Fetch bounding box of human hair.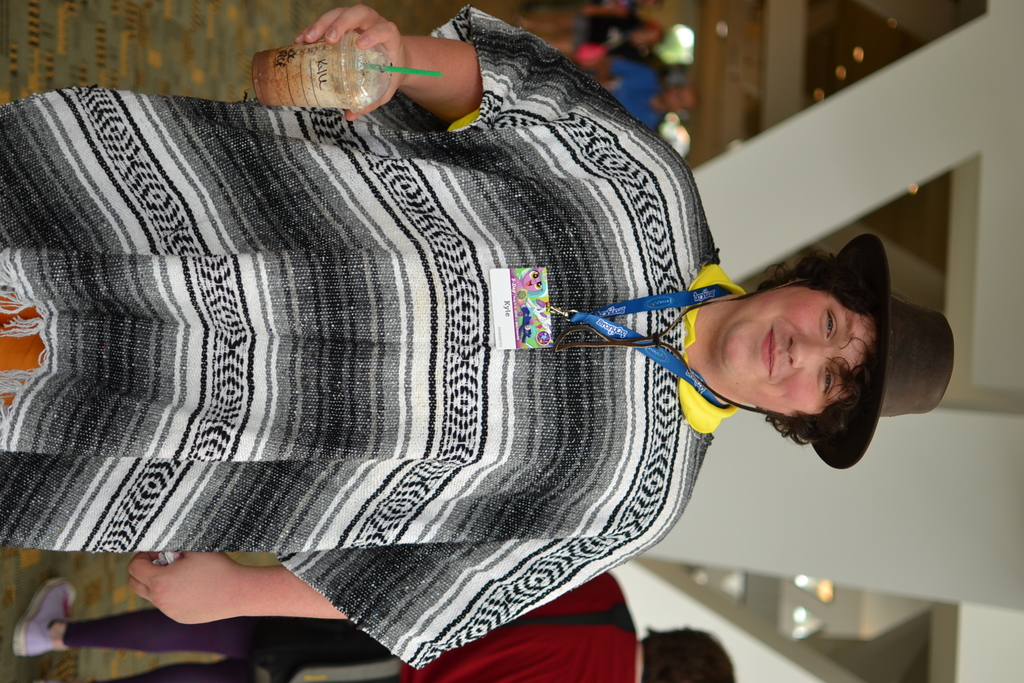
Bbox: <region>749, 252, 886, 456</region>.
